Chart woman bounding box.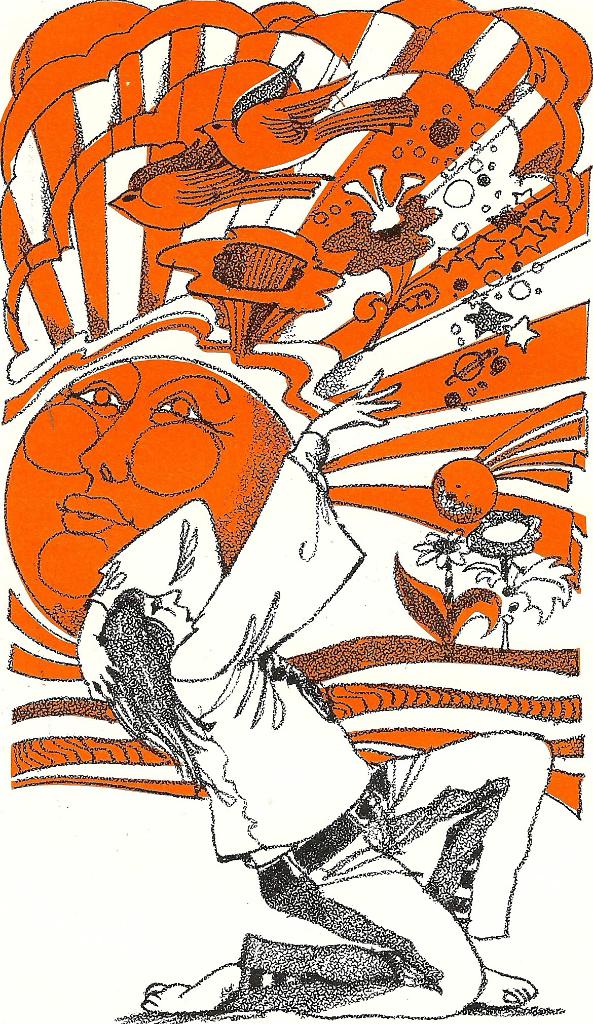
Charted: bbox(66, 370, 555, 1023).
